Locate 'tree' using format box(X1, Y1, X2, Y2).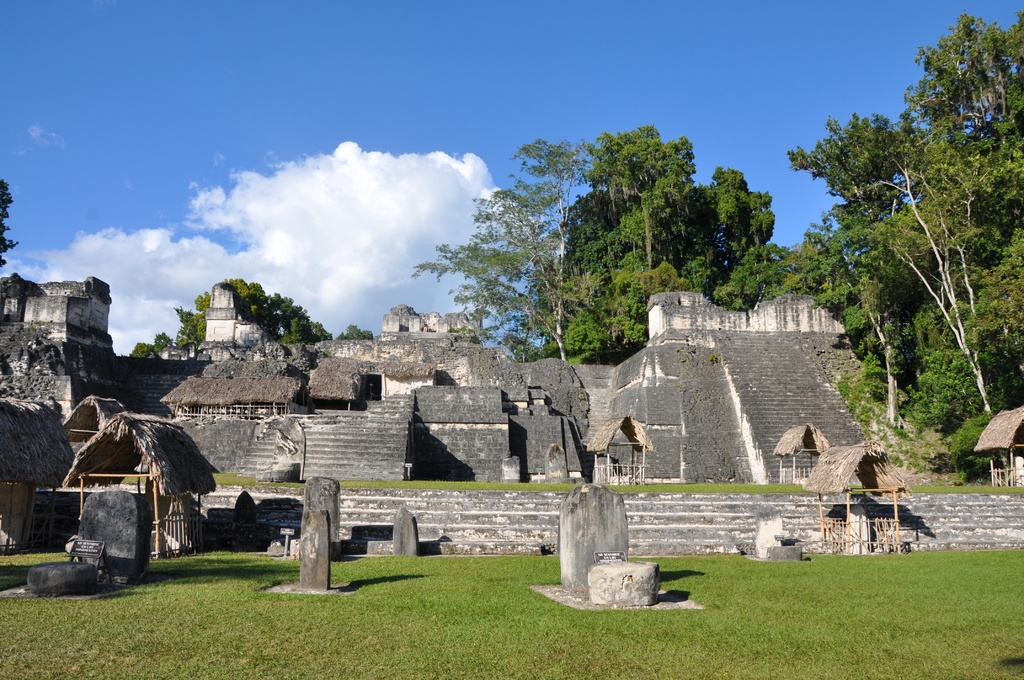
box(442, 152, 595, 366).
